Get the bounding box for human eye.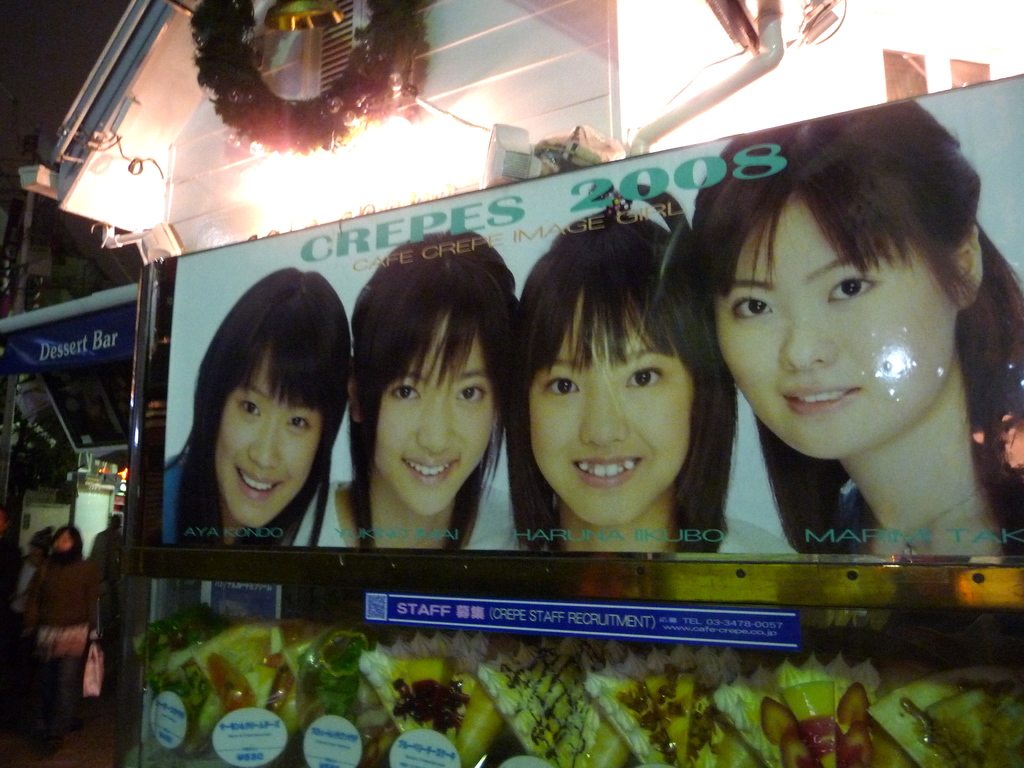
box(829, 274, 878, 307).
